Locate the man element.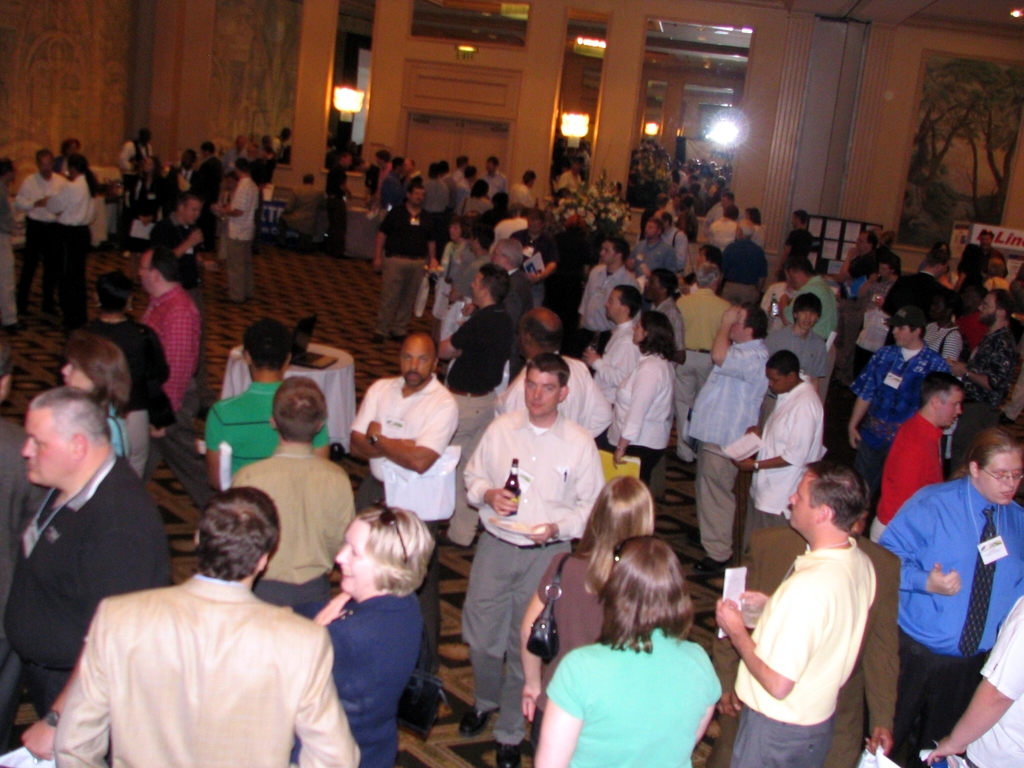
Element bbox: box=[784, 291, 829, 388].
